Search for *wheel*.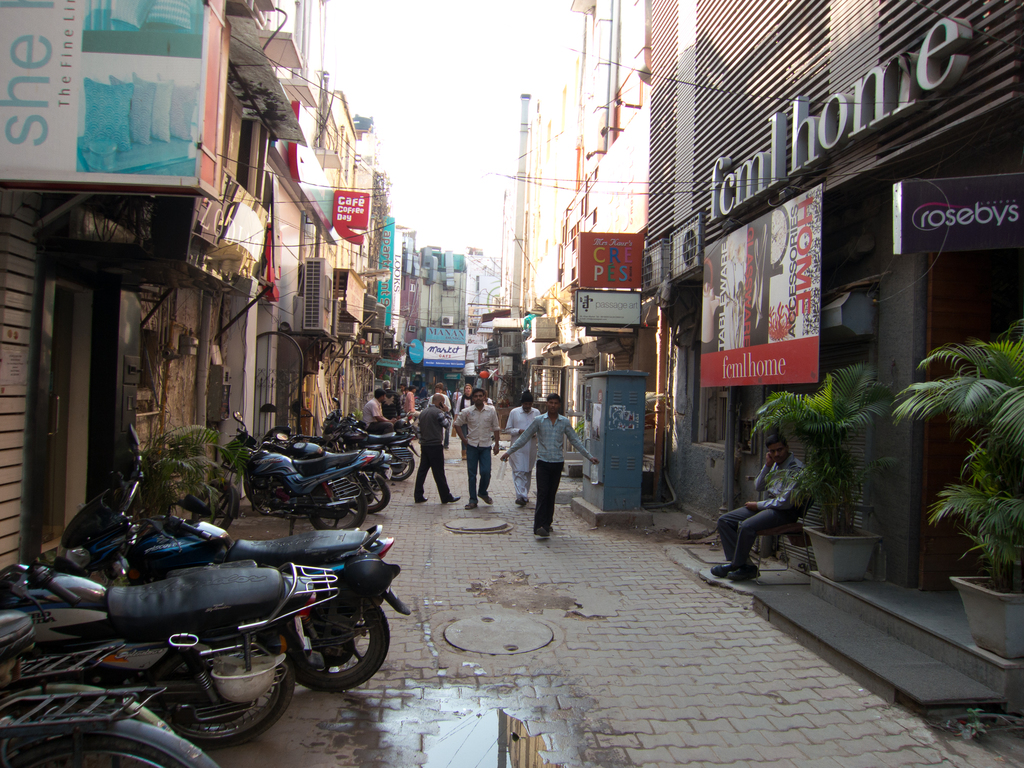
Found at 139:627:300:744.
